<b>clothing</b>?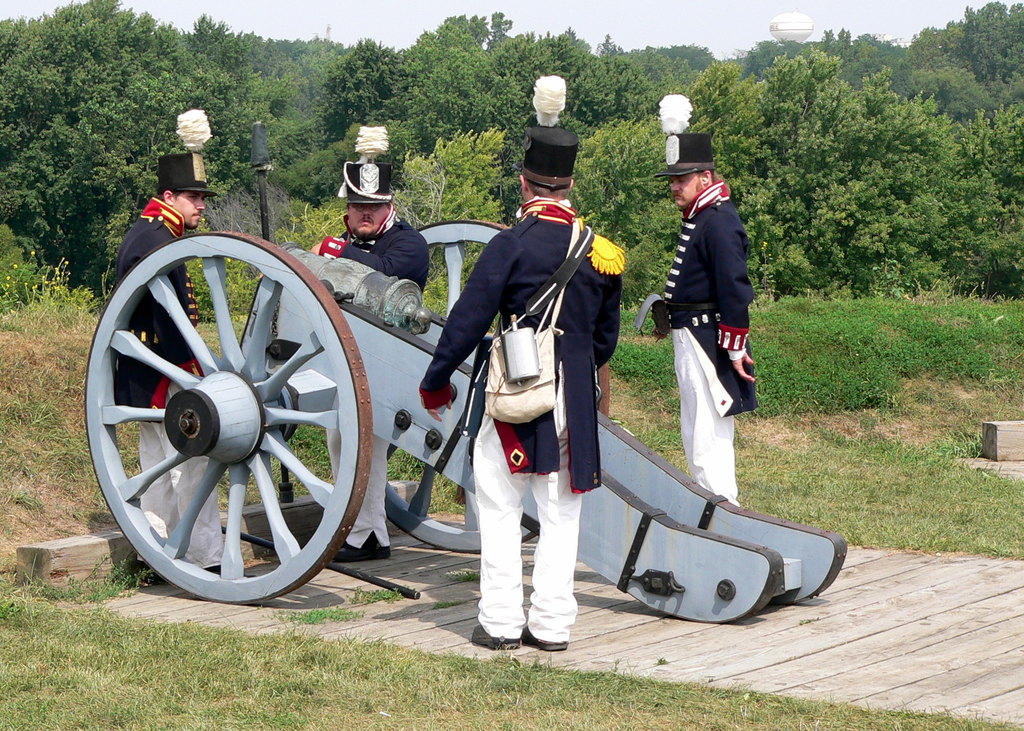
324:204:427:550
